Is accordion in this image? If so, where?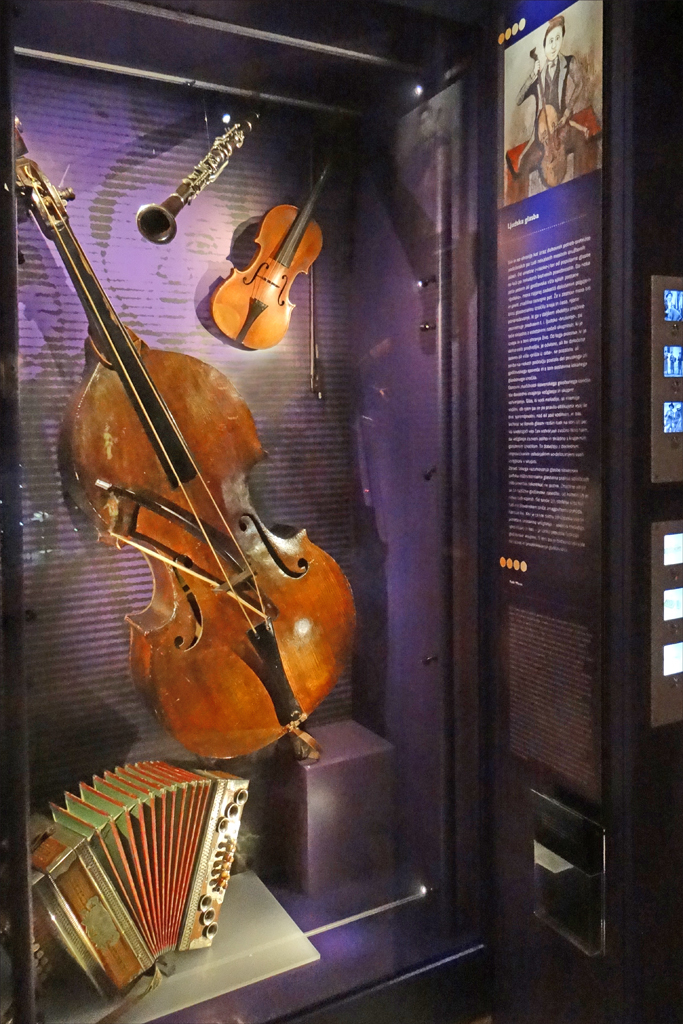
Yes, at crop(28, 753, 253, 1007).
